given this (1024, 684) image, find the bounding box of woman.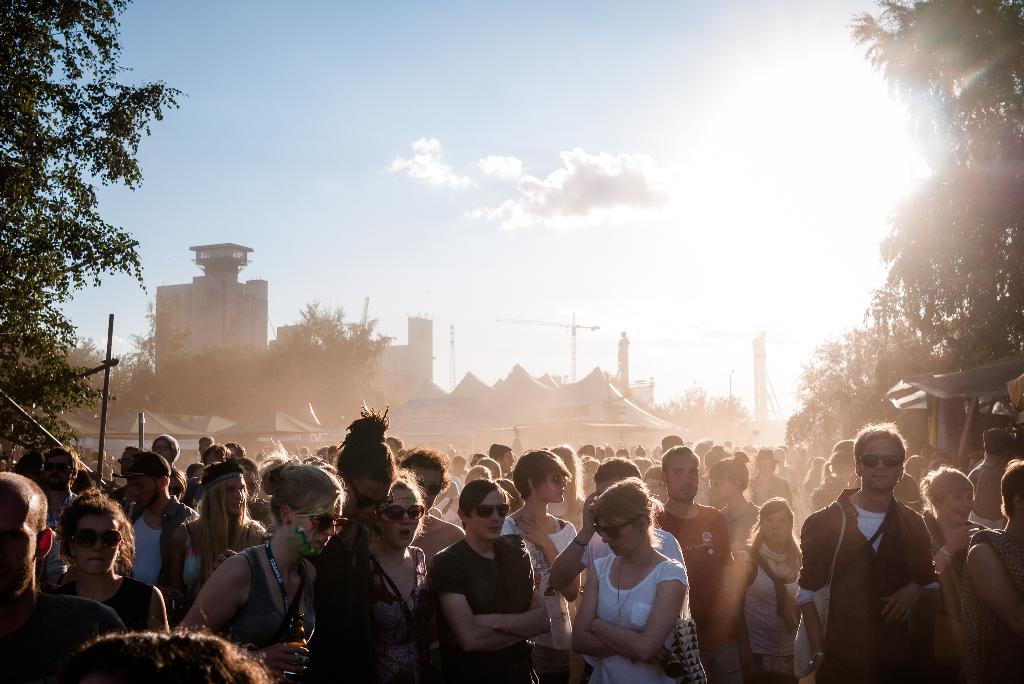
[left=904, top=463, right=981, bottom=683].
